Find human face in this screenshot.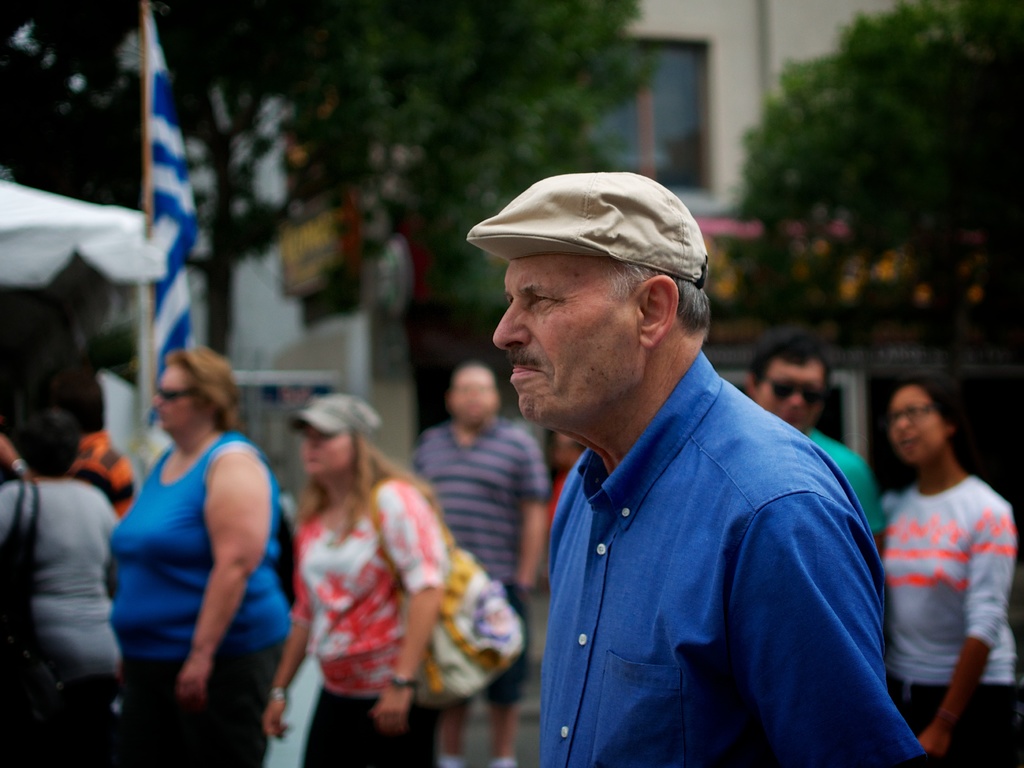
The bounding box for human face is 488:248:637:436.
